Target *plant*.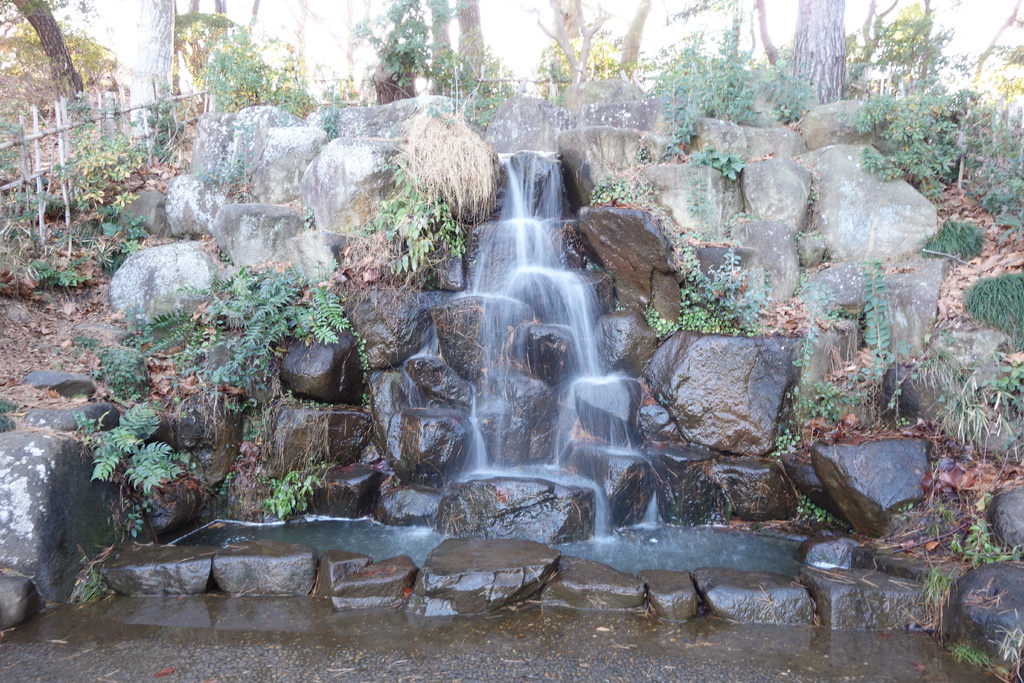
Target region: select_region(266, 469, 328, 513).
